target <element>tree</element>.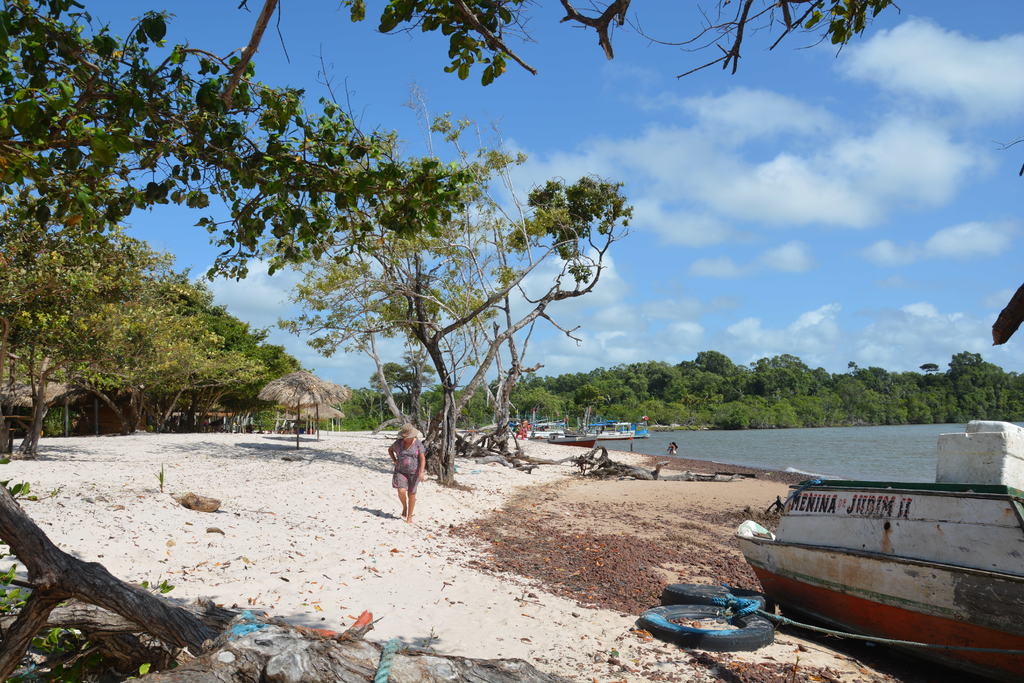
Target region: select_region(0, 184, 273, 454).
